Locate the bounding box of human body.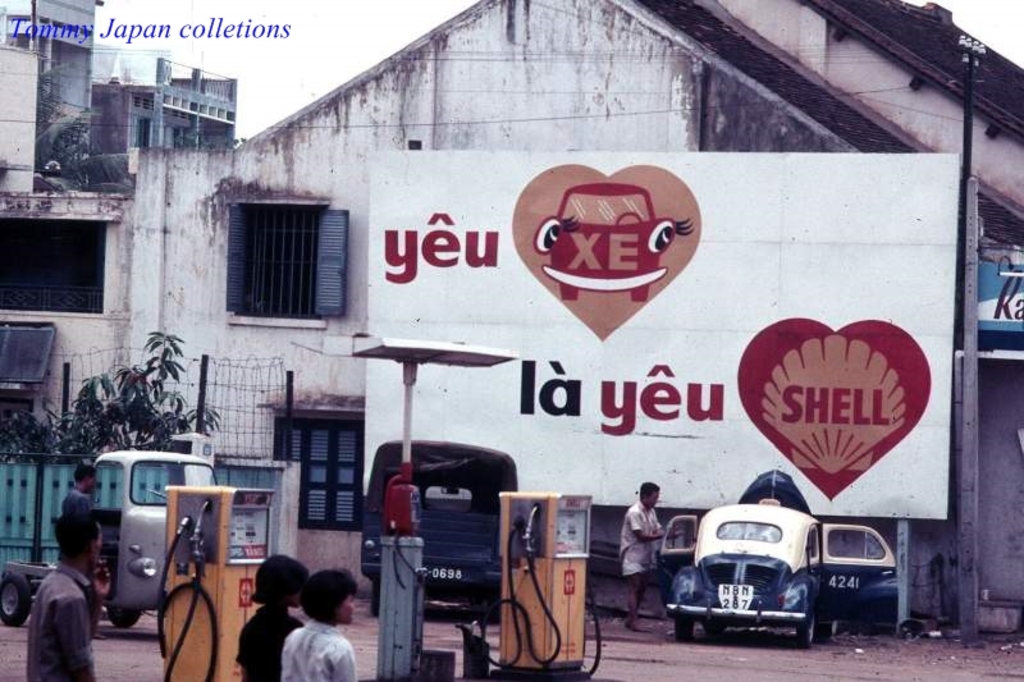
Bounding box: box=[278, 621, 351, 681].
